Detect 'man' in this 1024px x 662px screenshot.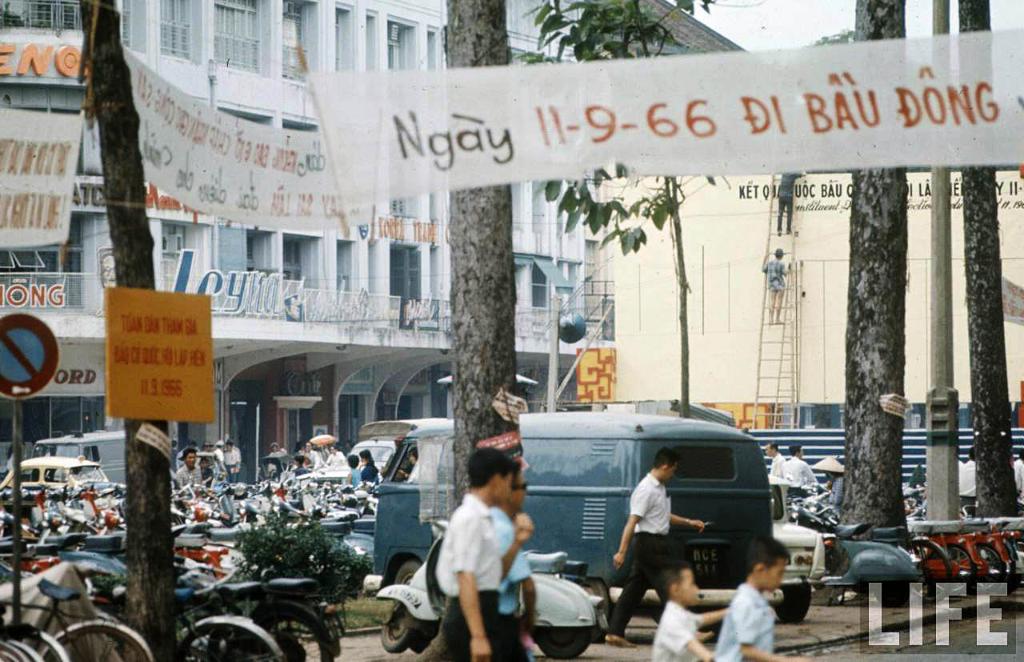
Detection: <bbox>781, 441, 815, 489</bbox>.
